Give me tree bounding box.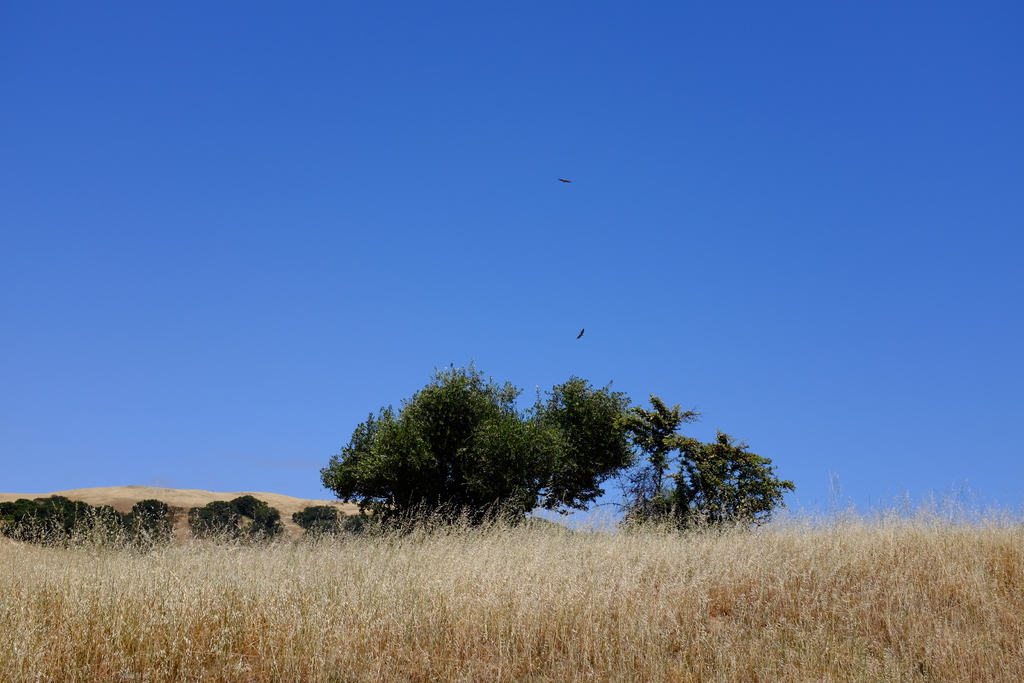
607:388:700:499.
